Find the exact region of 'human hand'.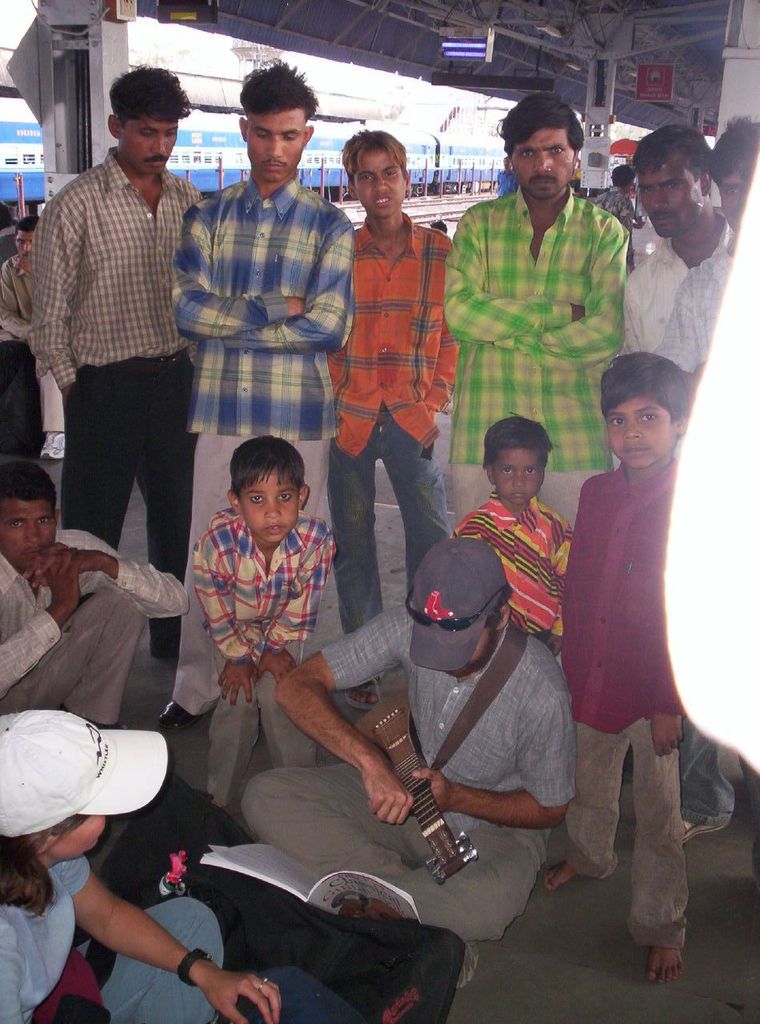
Exact region: bbox=(40, 538, 86, 604).
